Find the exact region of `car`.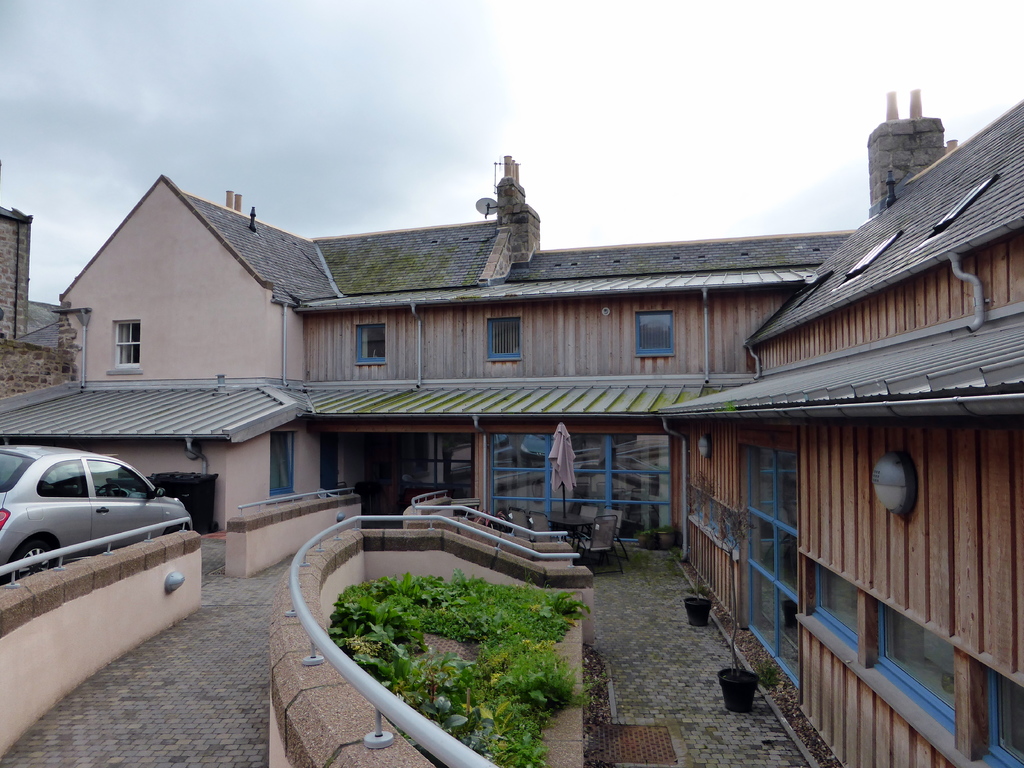
Exact region: <box>0,442,195,580</box>.
